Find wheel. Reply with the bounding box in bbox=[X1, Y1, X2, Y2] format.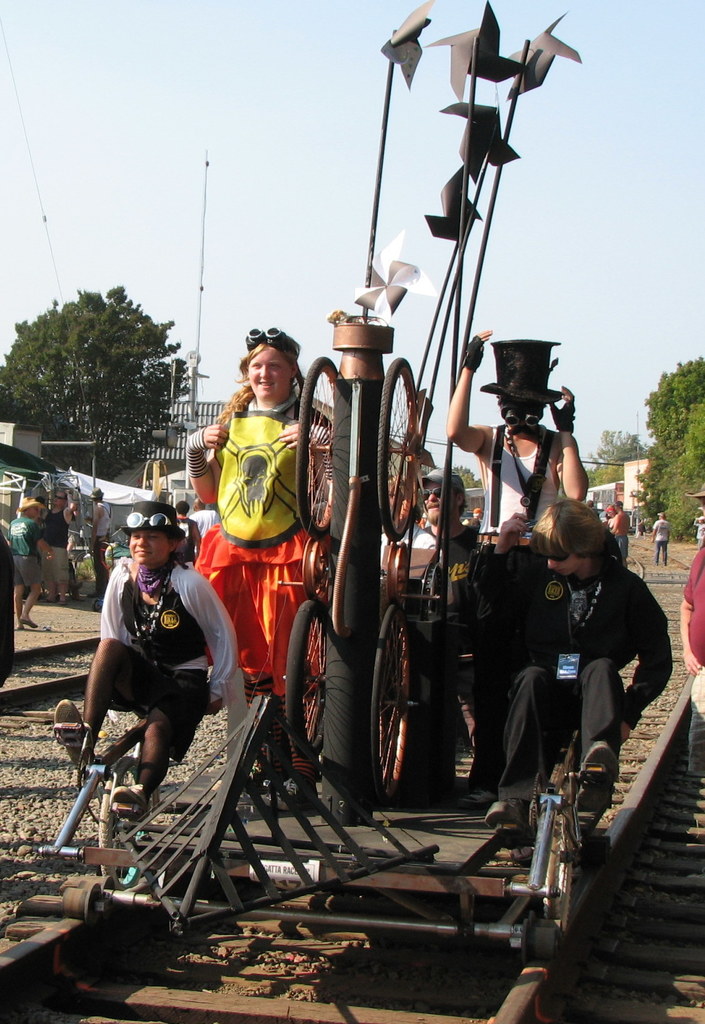
bbox=[293, 358, 337, 536].
